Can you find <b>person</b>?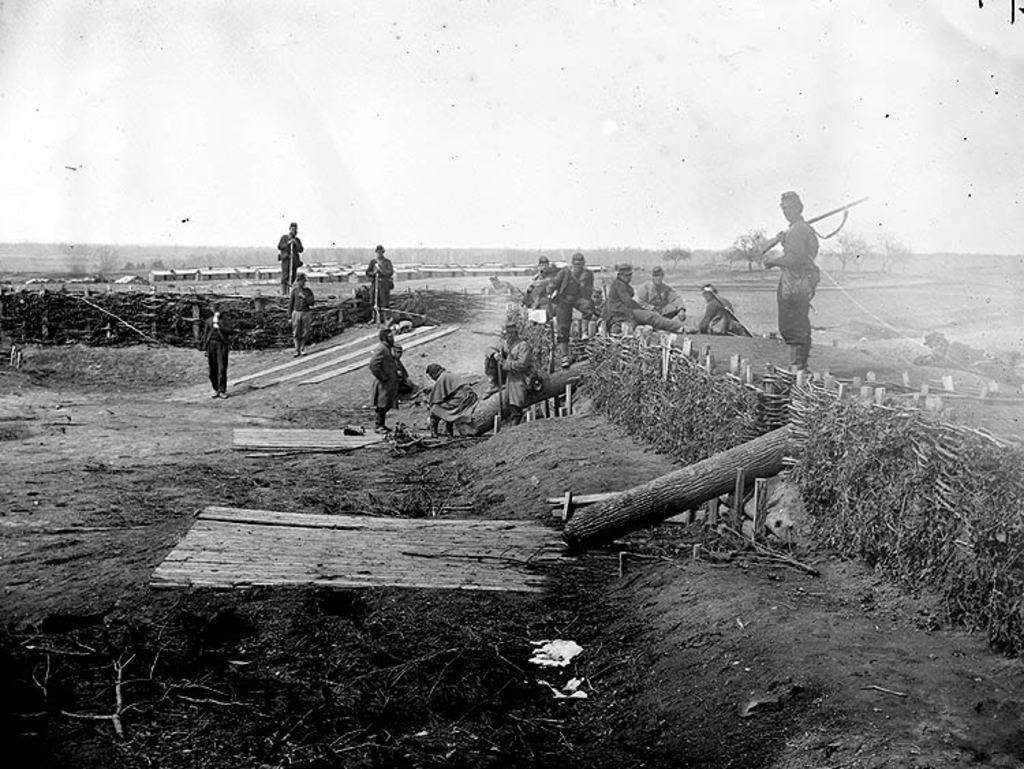
Yes, bounding box: (524, 250, 557, 311).
